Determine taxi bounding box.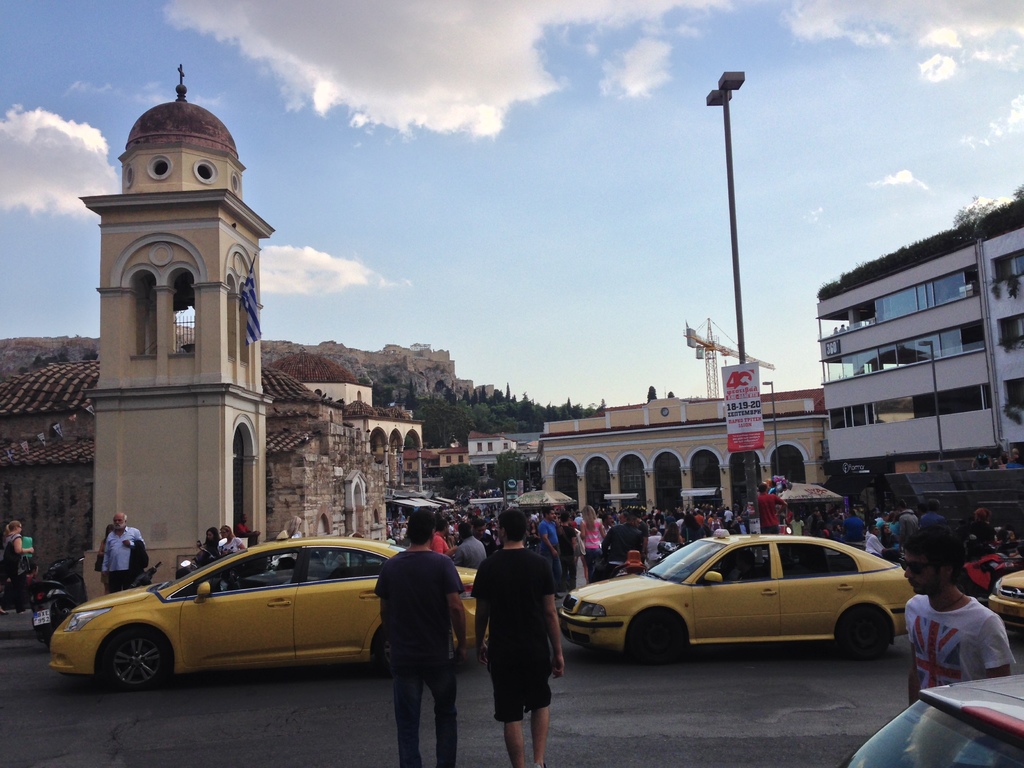
Determined: 49/535/493/691.
